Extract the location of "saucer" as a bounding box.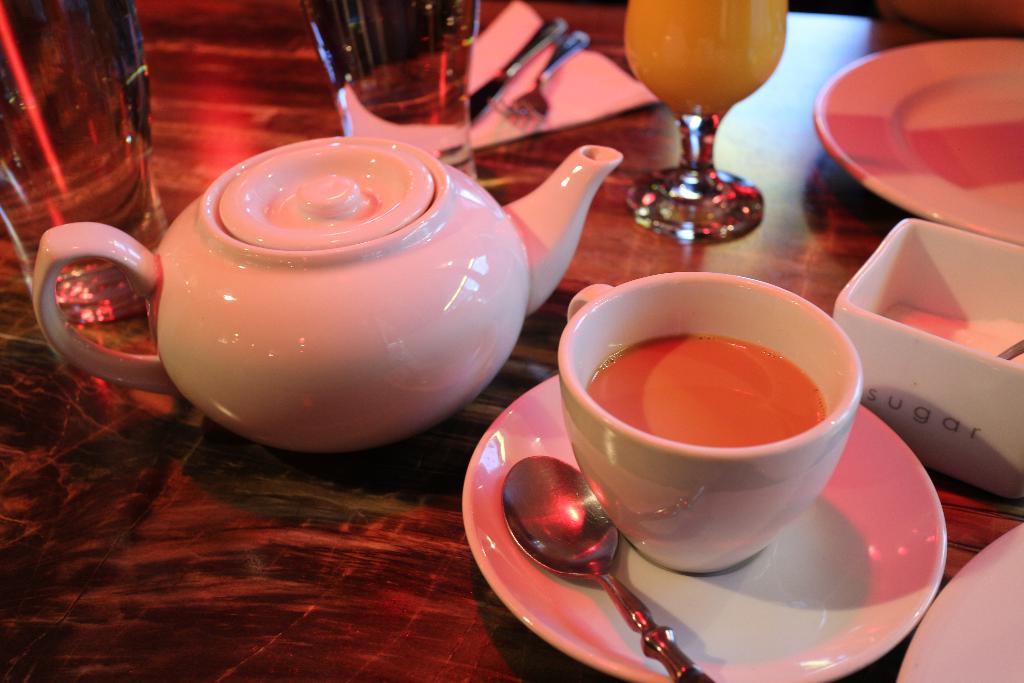
l=814, t=37, r=1023, b=245.
